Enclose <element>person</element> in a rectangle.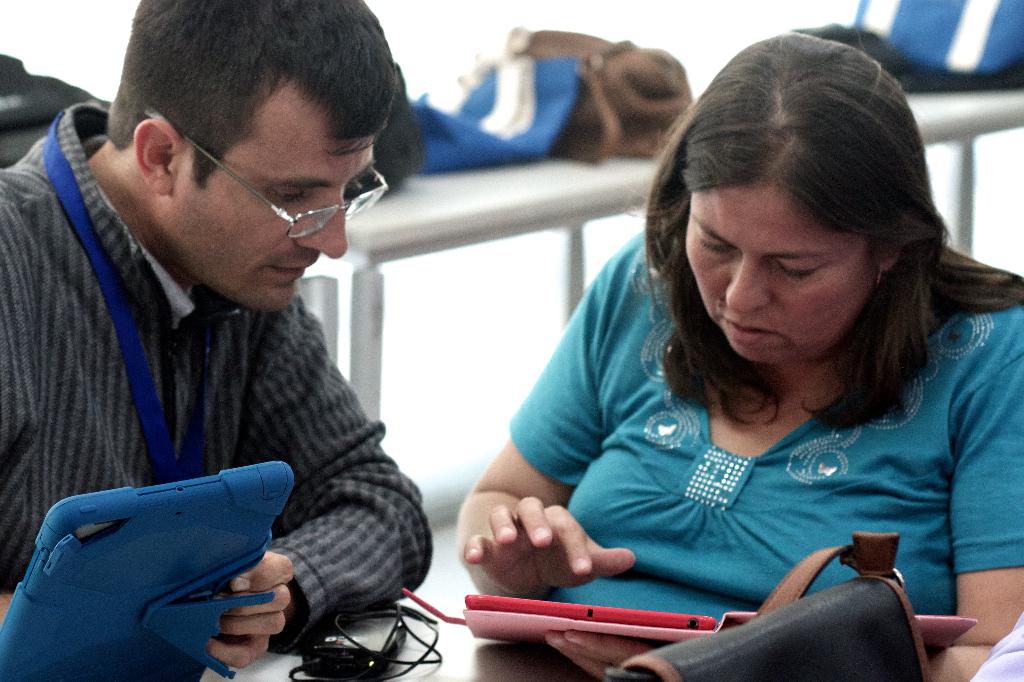
BBox(452, 26, 1023, 681).
